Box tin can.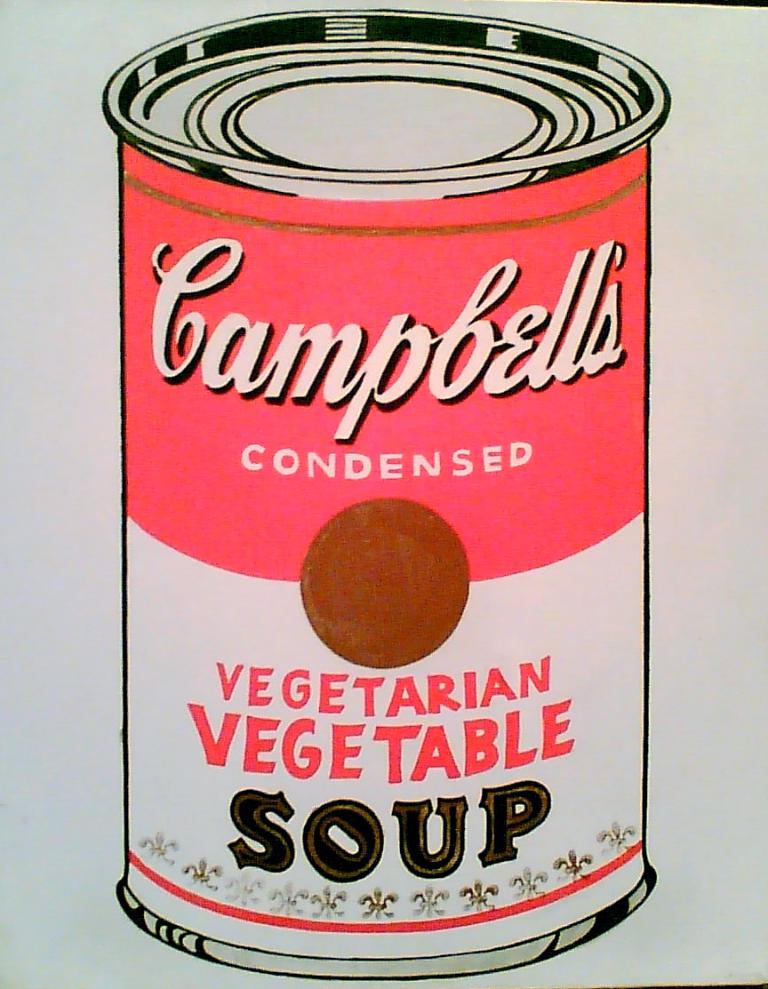
BBox(98, 9, 672, 980).
